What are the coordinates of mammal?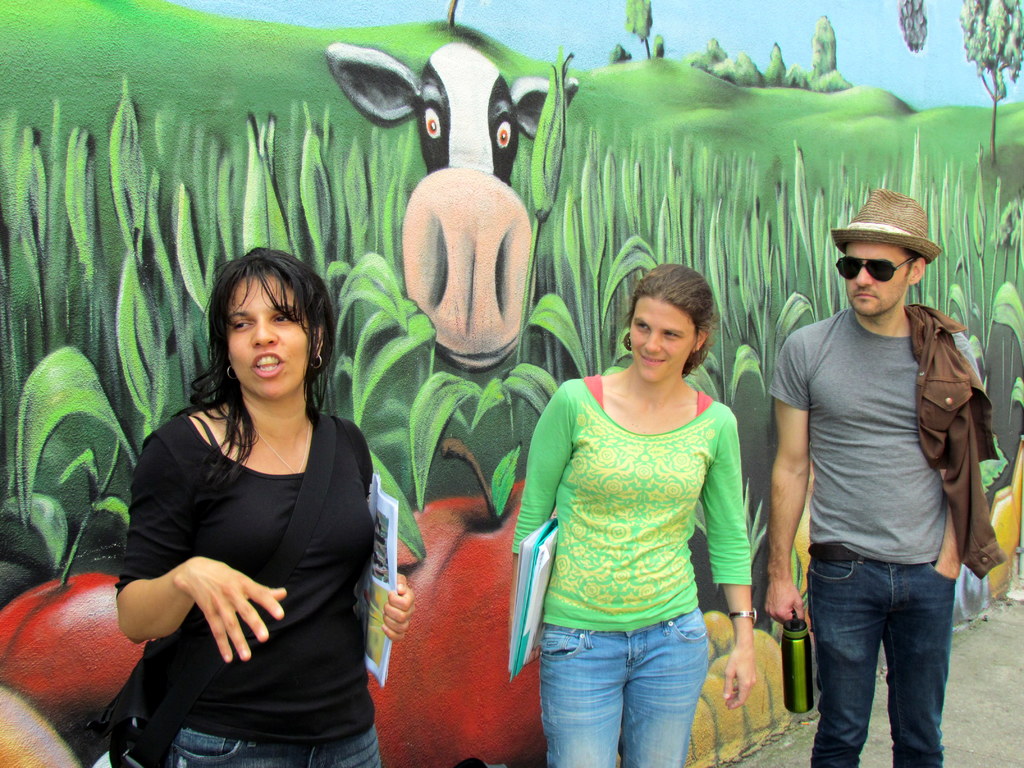
crop(510, 261, 755, 767).
